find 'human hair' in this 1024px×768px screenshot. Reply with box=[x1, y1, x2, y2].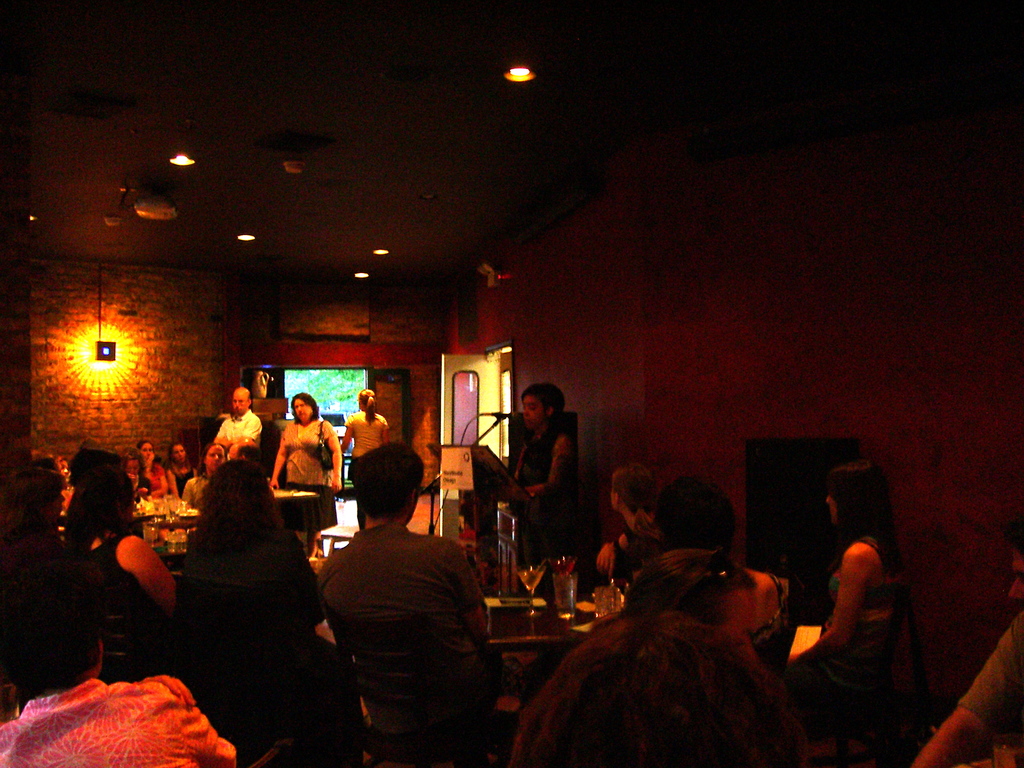
box=[184, 455, 289, 569].
